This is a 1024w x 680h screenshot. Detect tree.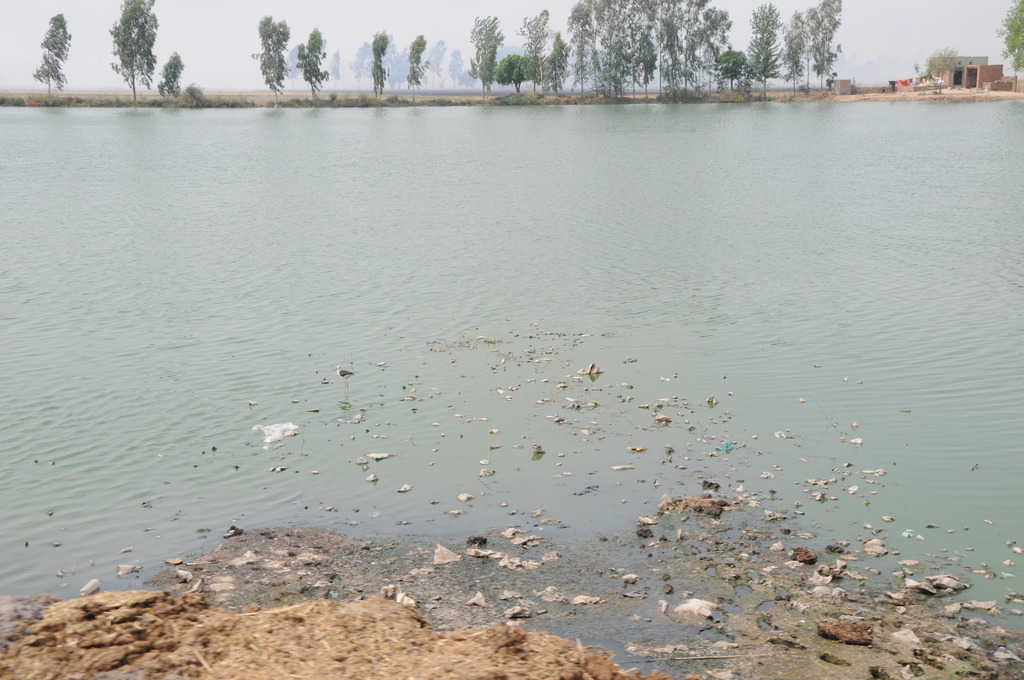
<bbox>659, 0, 700, 72</bbox>.
